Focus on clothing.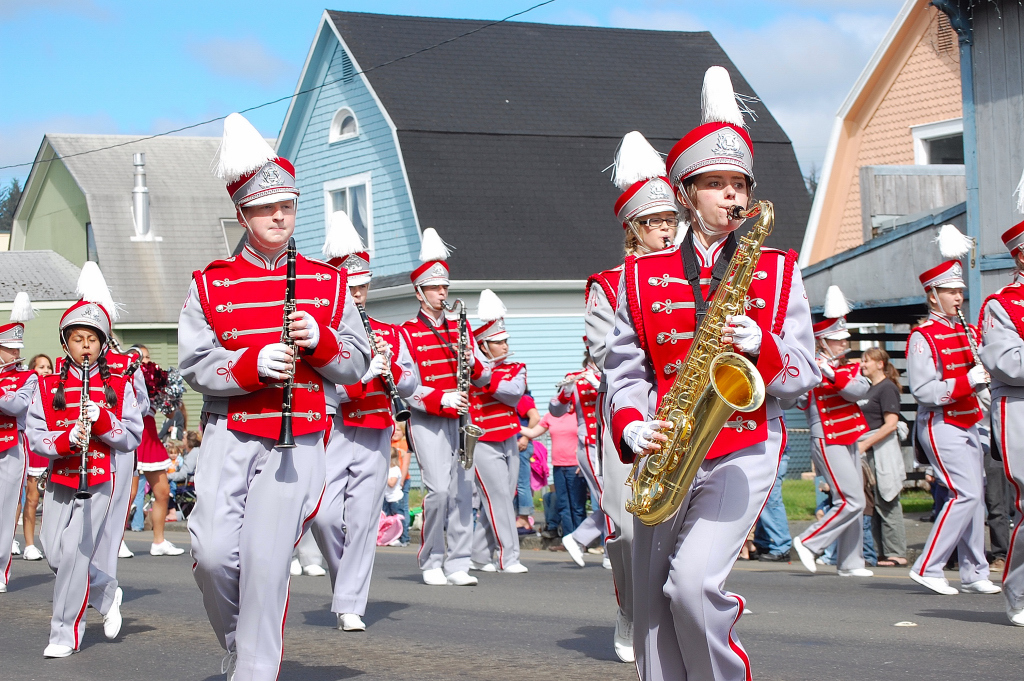
Focused at crop(747, 450, 782, 556).
